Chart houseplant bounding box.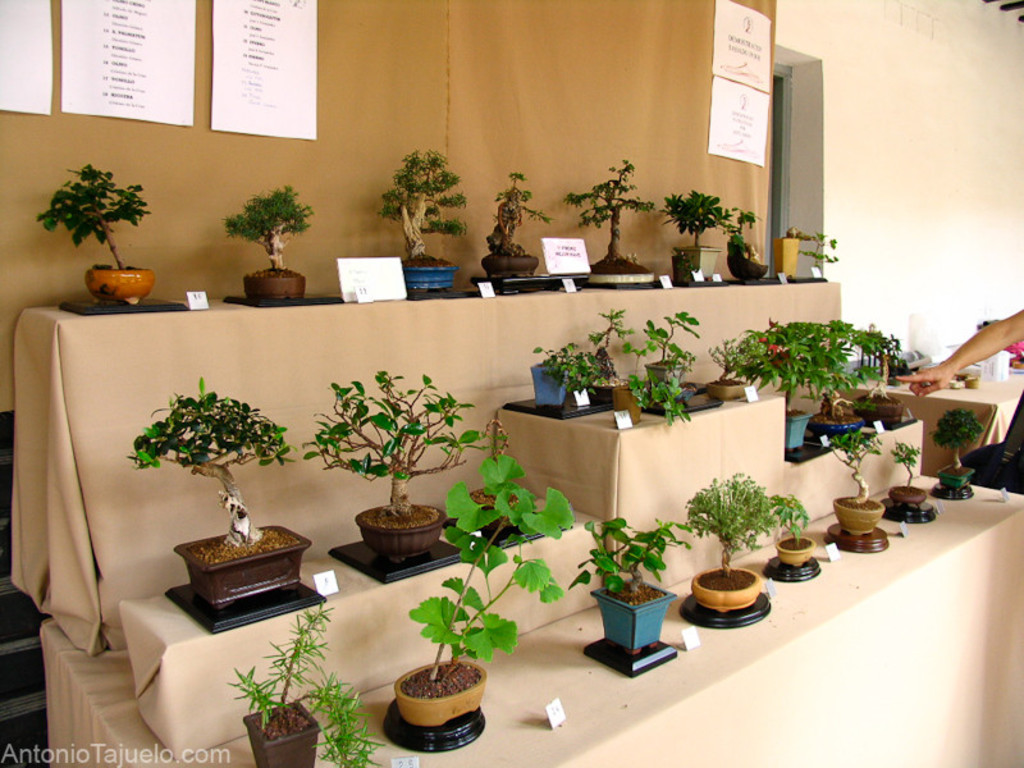
Charted: 220,183,314,301.
